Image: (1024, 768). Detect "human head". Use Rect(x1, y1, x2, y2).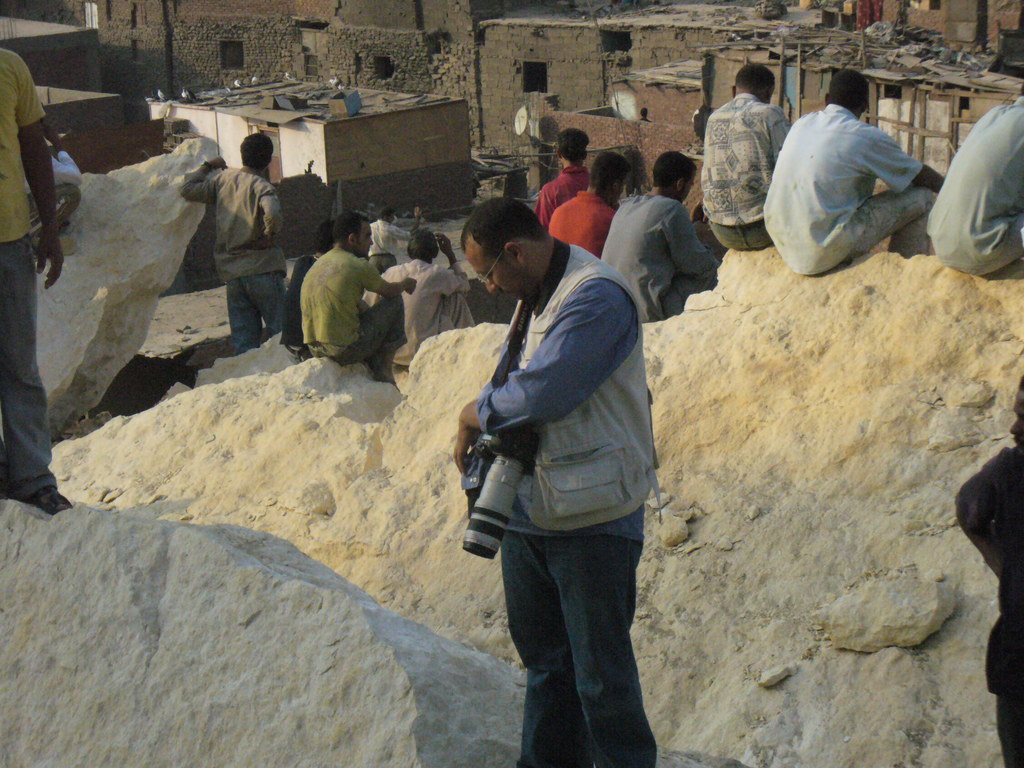
Rect(458, 193, 558, 287).
